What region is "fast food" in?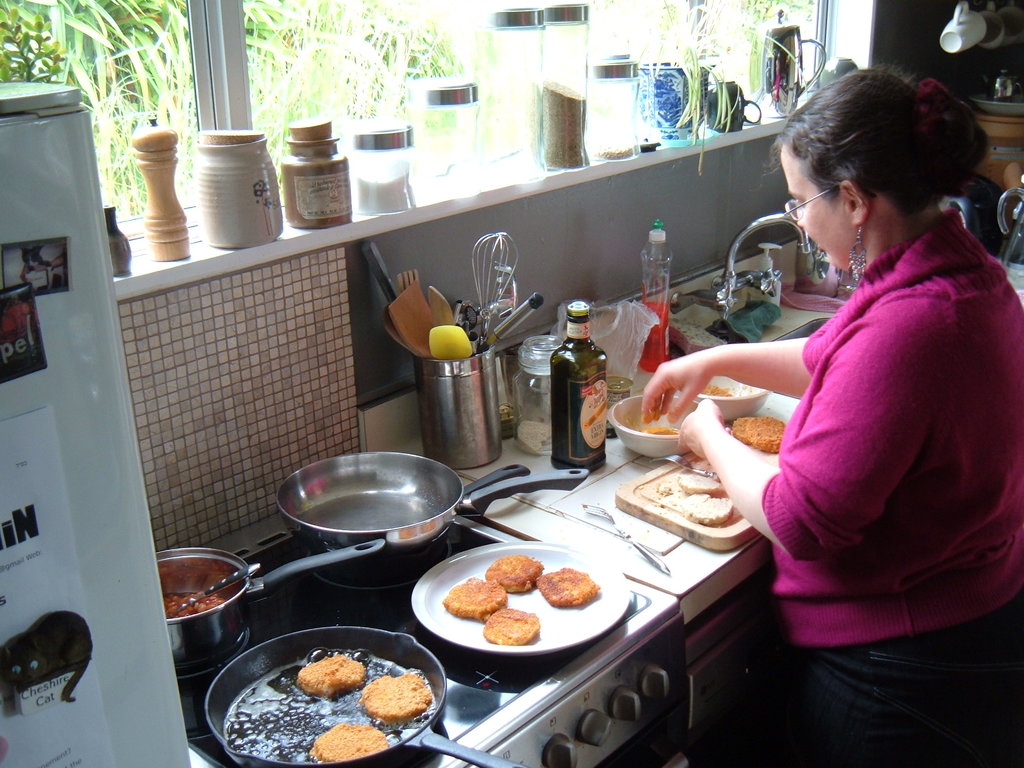
l=538, t=566, r=600, b=607.
